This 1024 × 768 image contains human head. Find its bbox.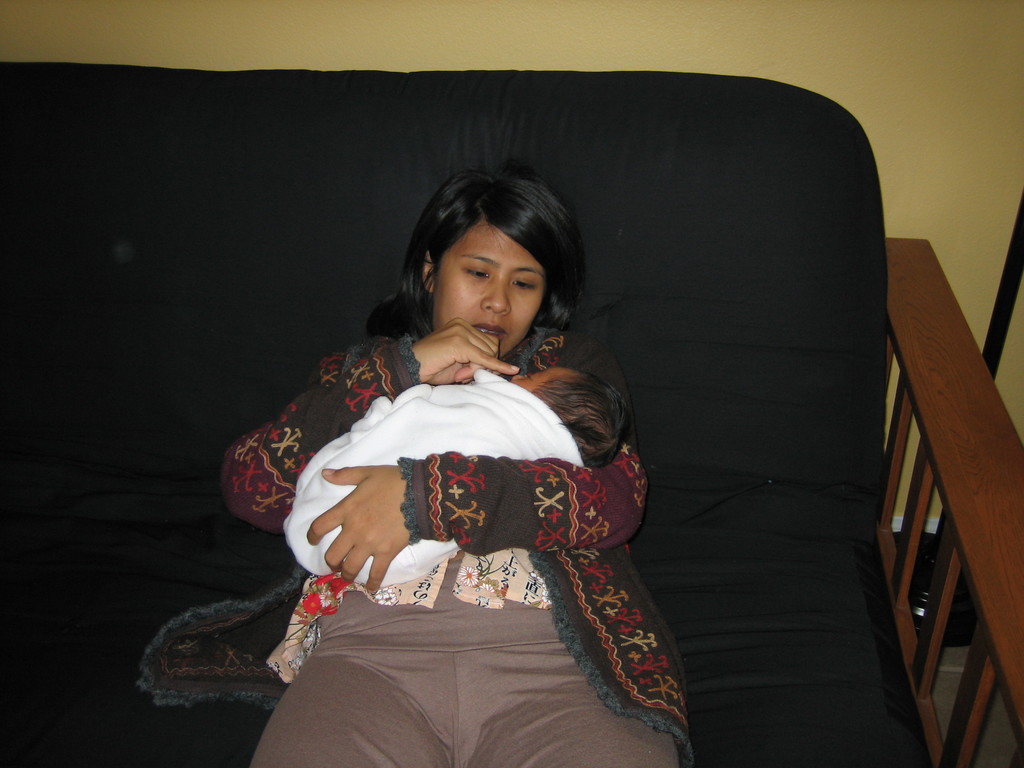
(left=510, top=367, right=629, bottom=466).
